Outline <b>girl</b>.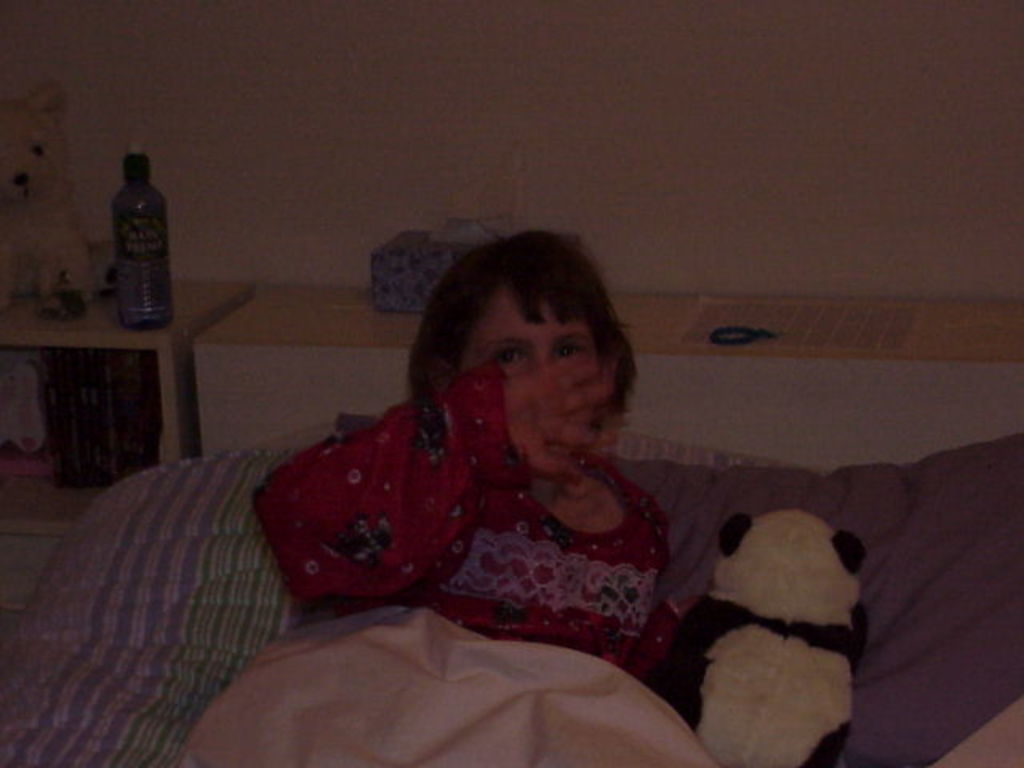
Outline: crop(192, 221, 674, 766).
